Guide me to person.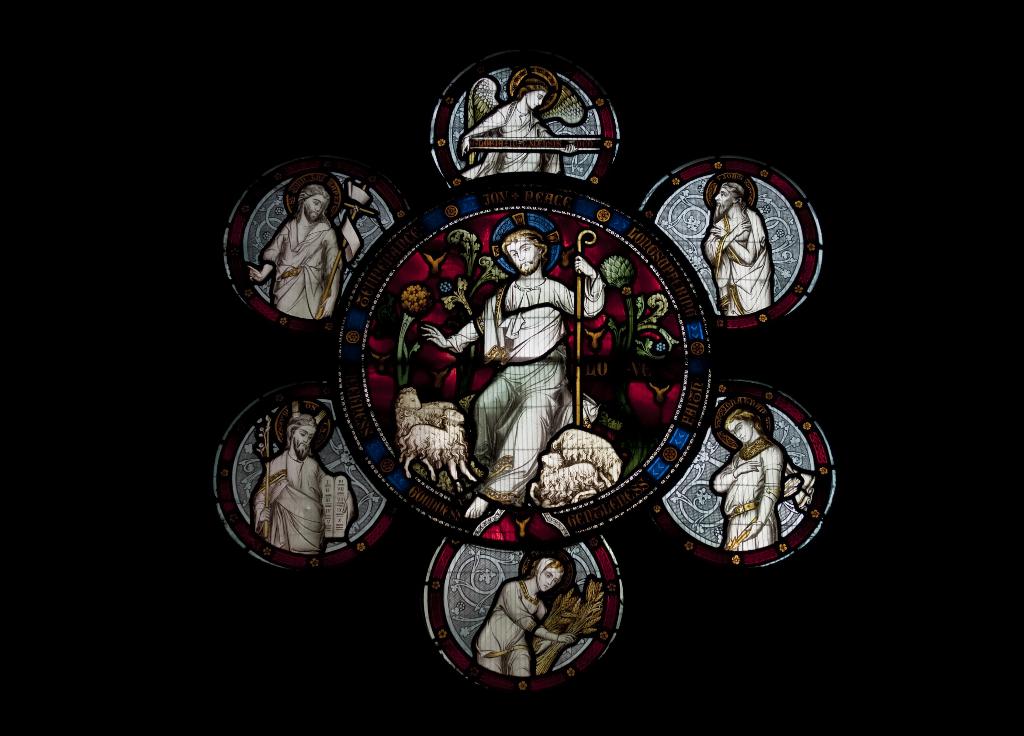
Guidance: locate(419, 224, 605, 518).
